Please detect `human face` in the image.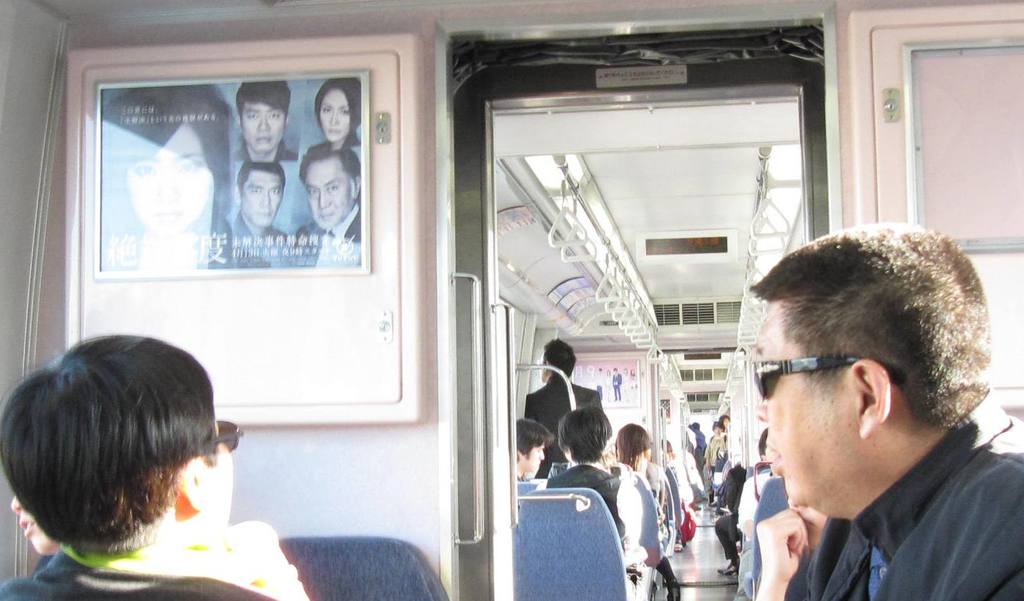
243:174:283:227.
